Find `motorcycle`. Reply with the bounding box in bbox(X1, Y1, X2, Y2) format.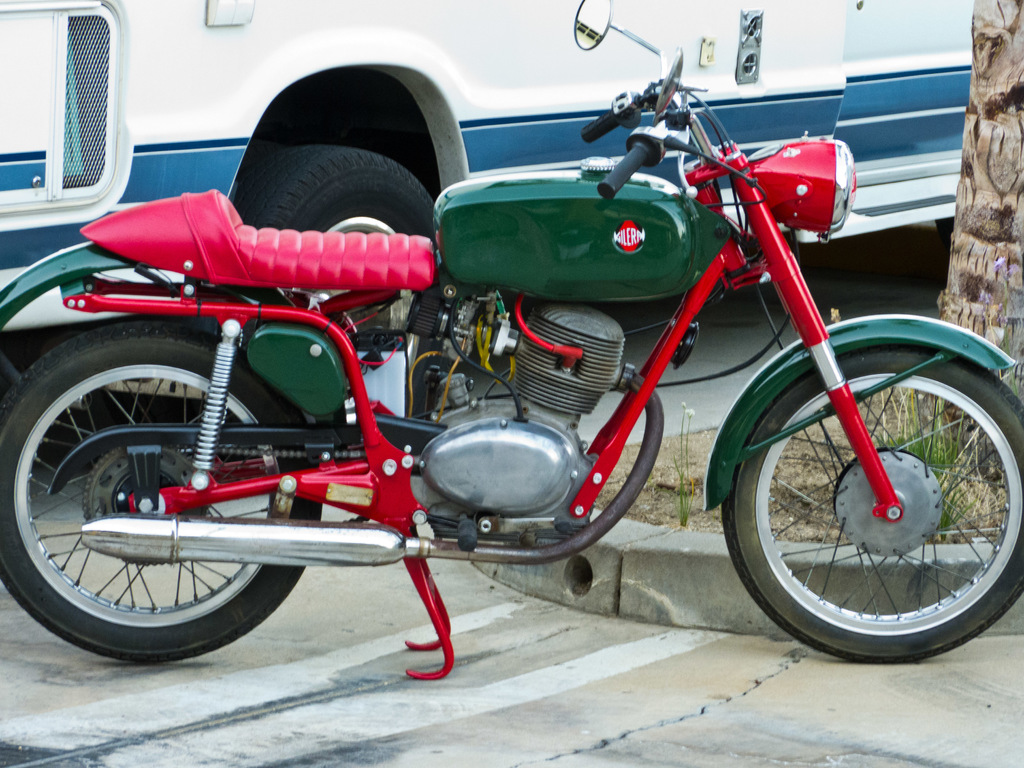
bbox(20, 36, 1014, 708).
